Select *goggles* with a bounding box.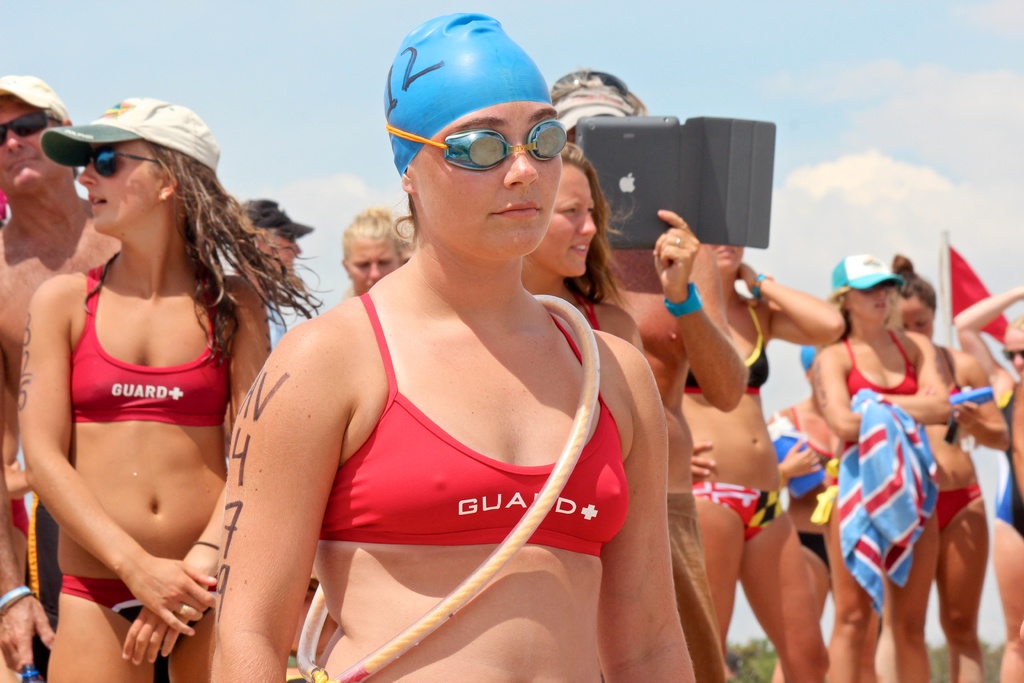
crop(0, 108, 52, 136).
